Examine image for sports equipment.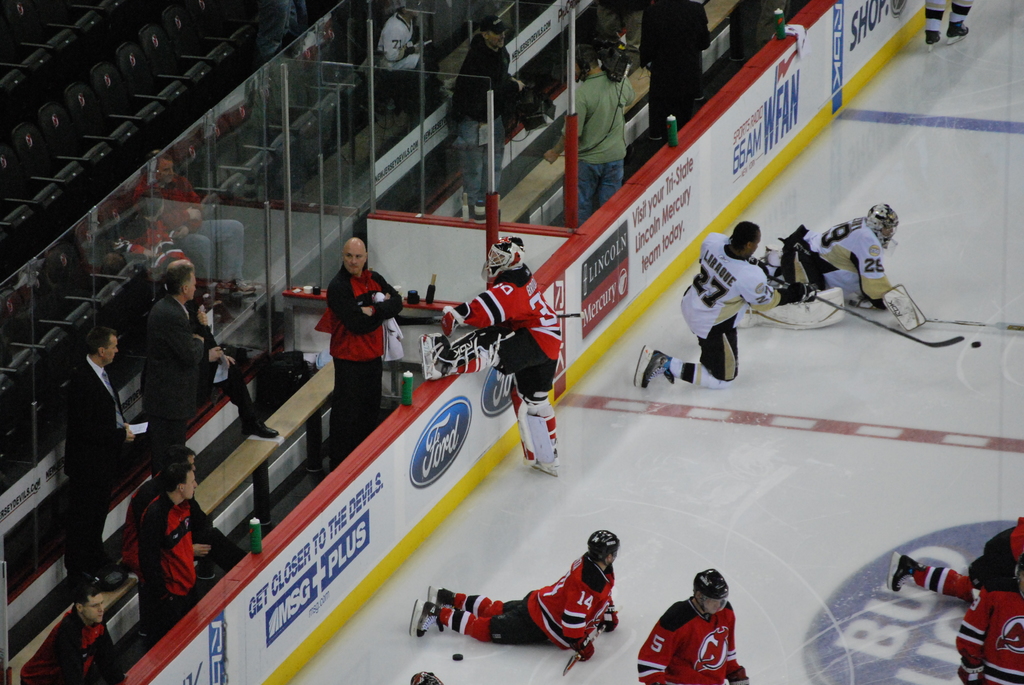
Examination result: (left=485, top=237, right=527, bottom=282).
